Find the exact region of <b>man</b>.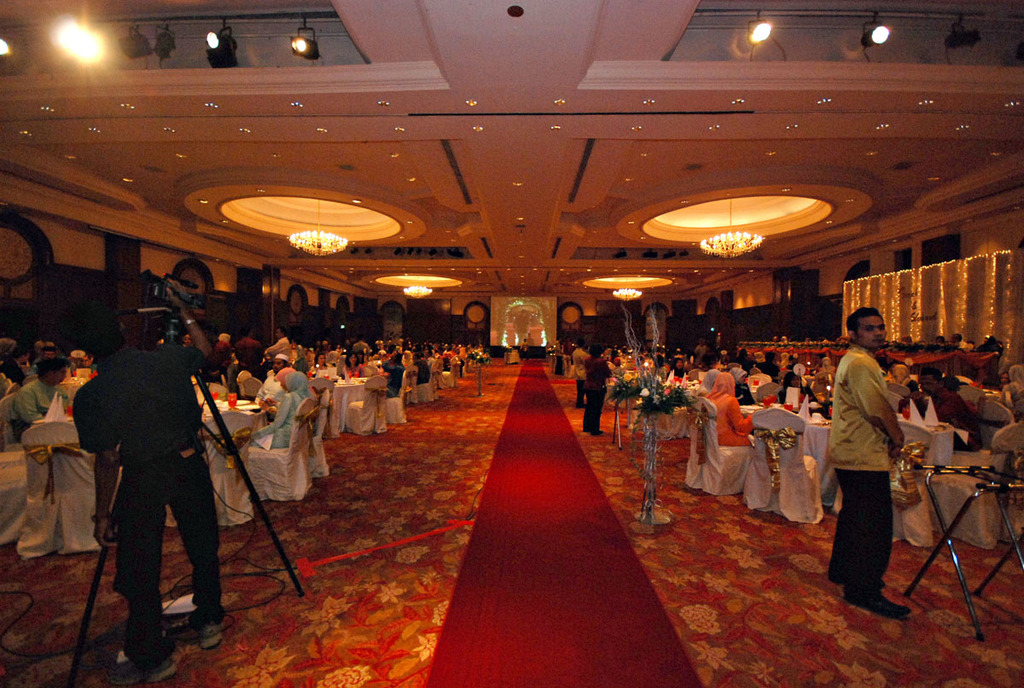
Exact region: 829, 323, 923, 618.
